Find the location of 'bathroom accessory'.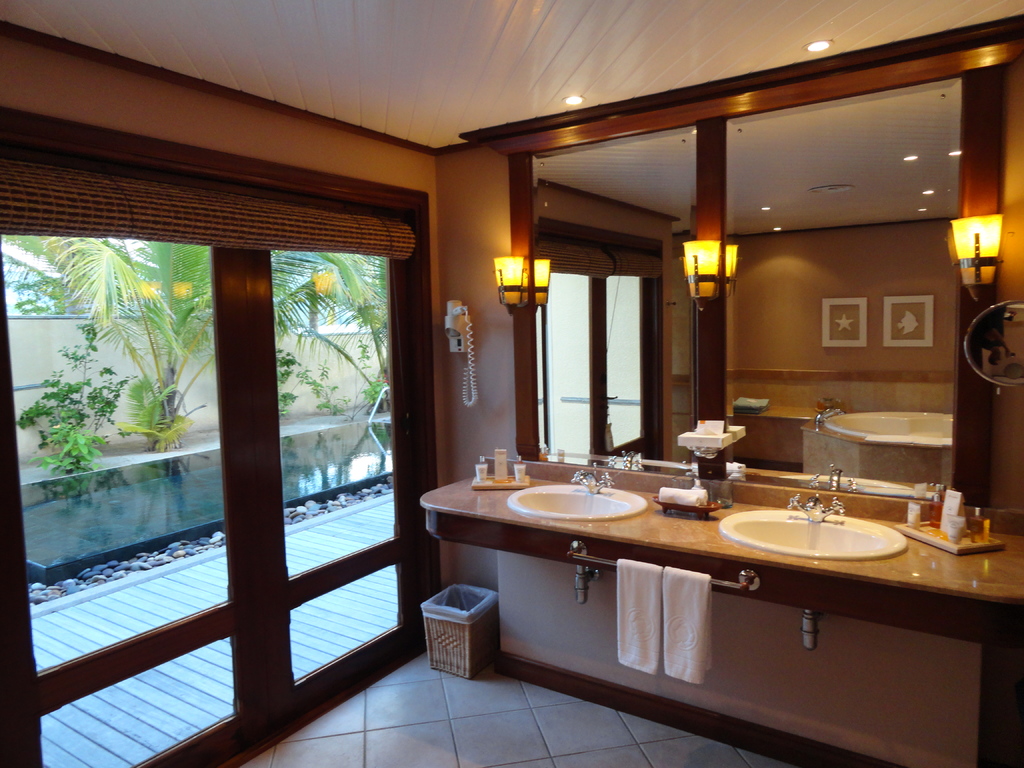
Location: [x1=787, y1=493, x2=846, y2=522].
